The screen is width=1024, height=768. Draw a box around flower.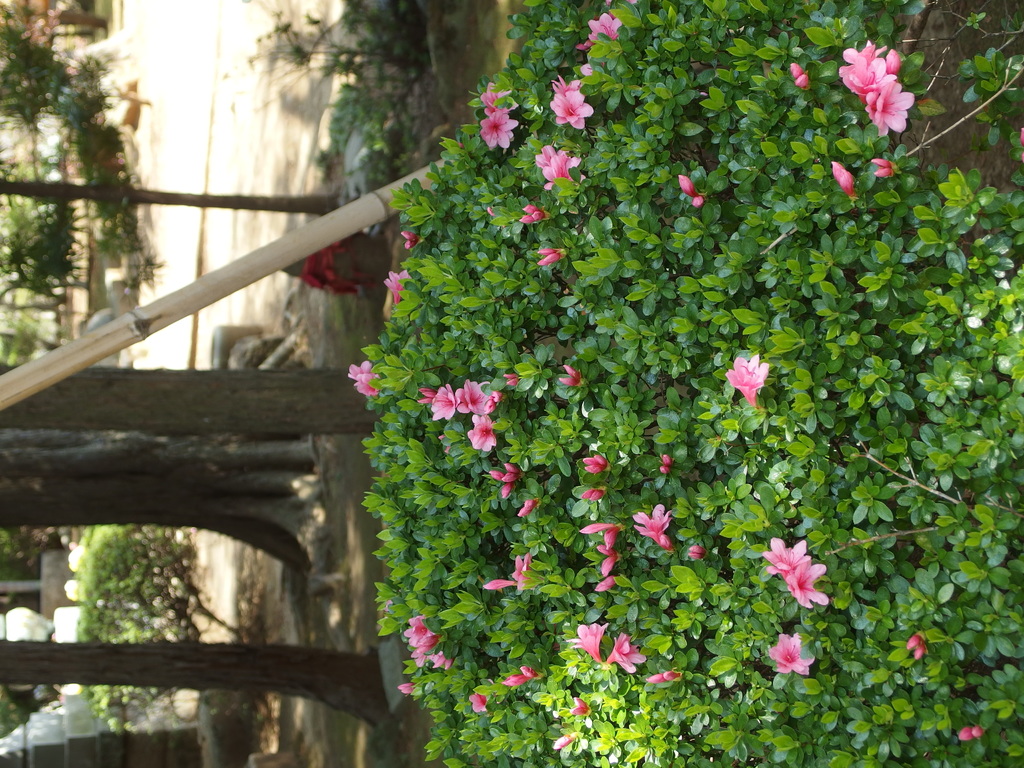
bbox=[501, 663, 545, 687].
